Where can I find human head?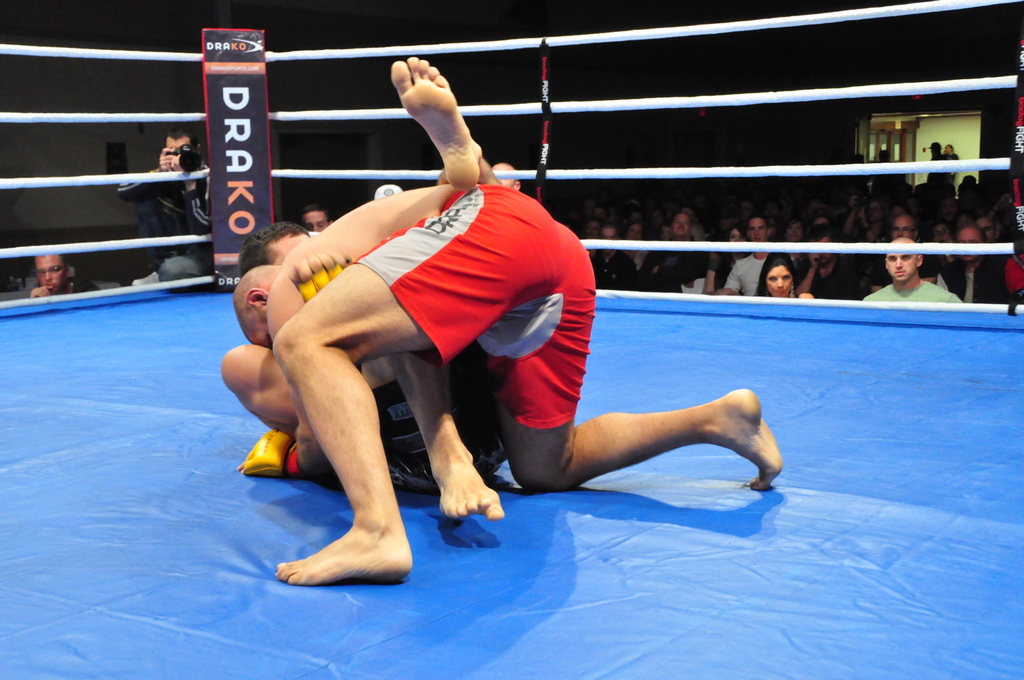
You can find it at 925:141:941:157.
